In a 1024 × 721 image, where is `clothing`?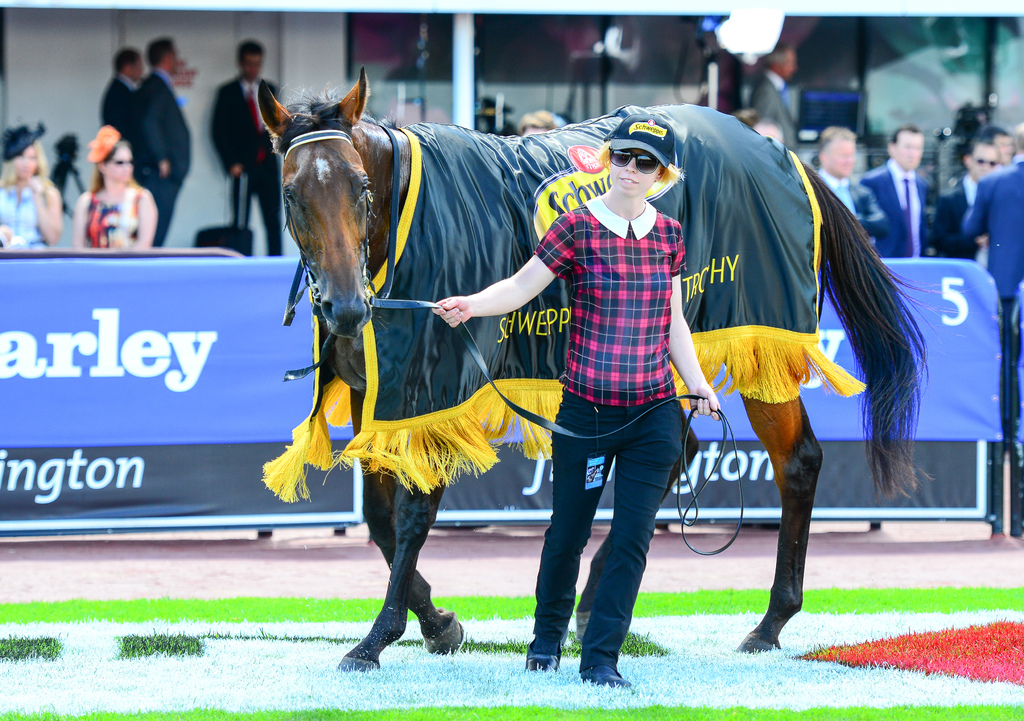
BBox(954, 151, 1023, 421).
